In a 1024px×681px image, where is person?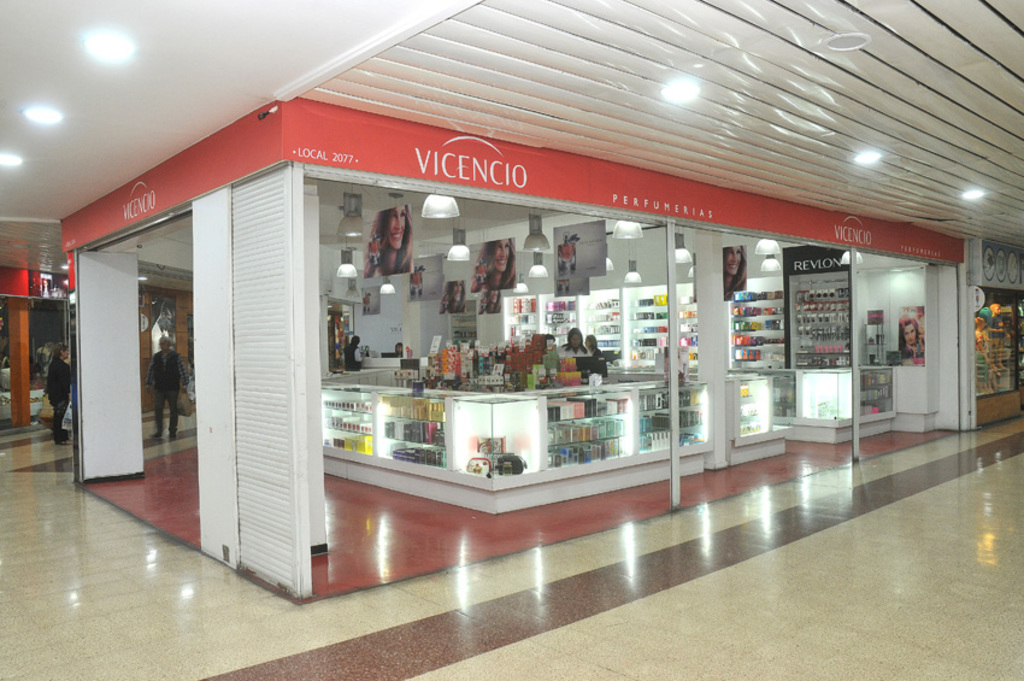
[470,245,517,289].
